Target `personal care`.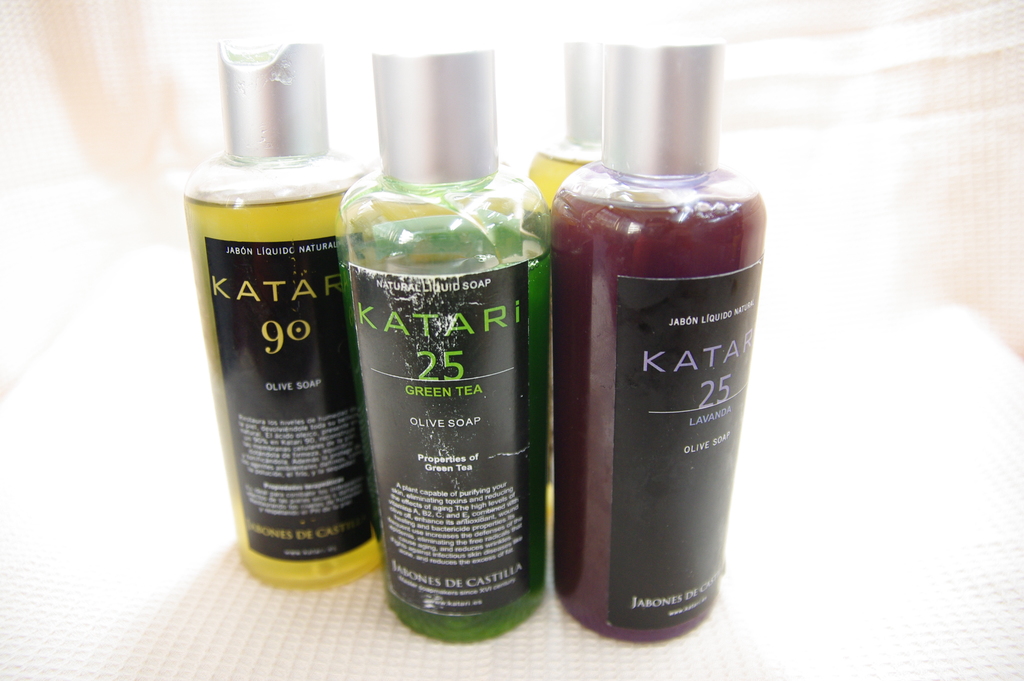
Target region: (left=181, top=30, right=362, bottom=587).
